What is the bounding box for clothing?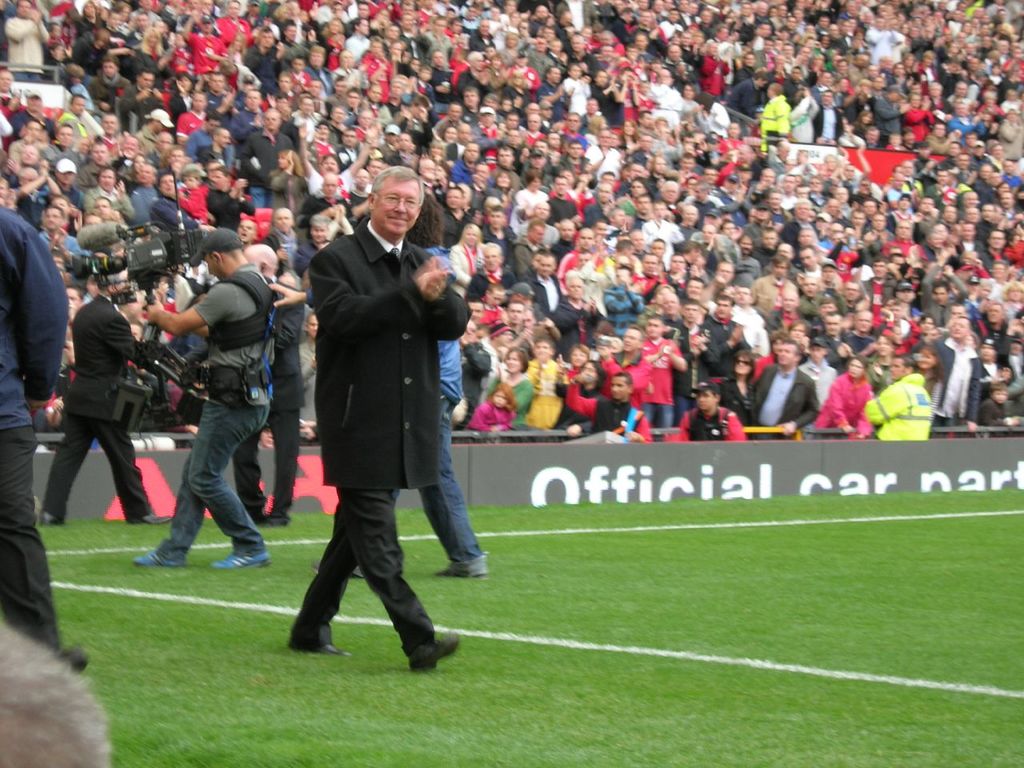
(538,73,562,117).
